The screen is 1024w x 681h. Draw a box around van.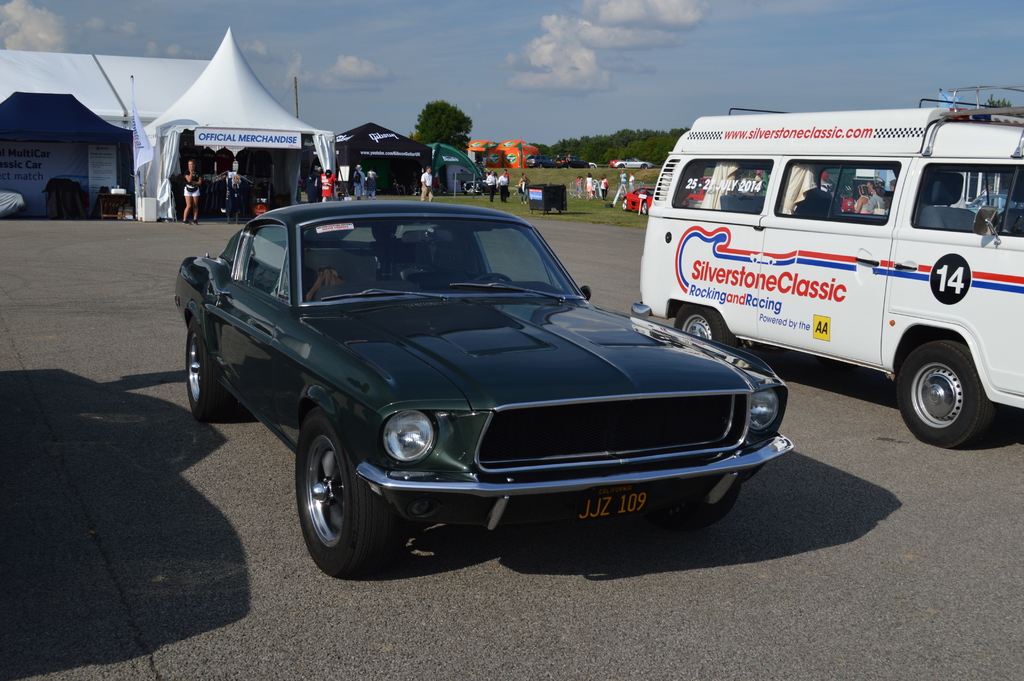
bbox(626, 83, 1023, 449).
